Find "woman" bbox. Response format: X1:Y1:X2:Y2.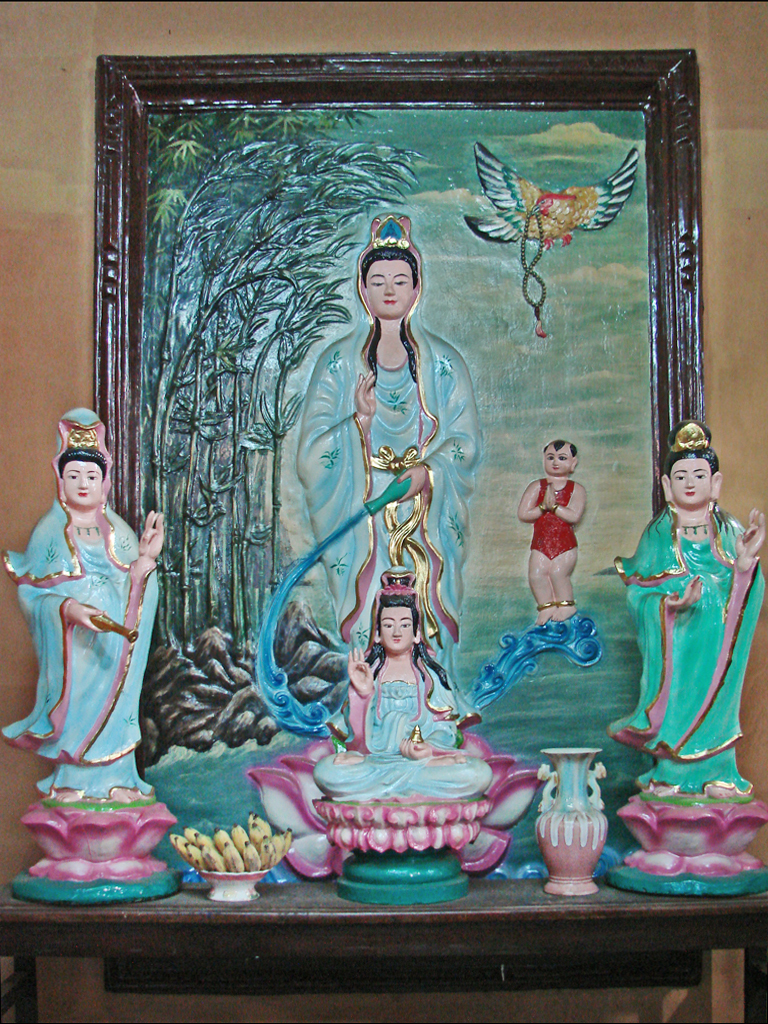
604:423:767:792.
